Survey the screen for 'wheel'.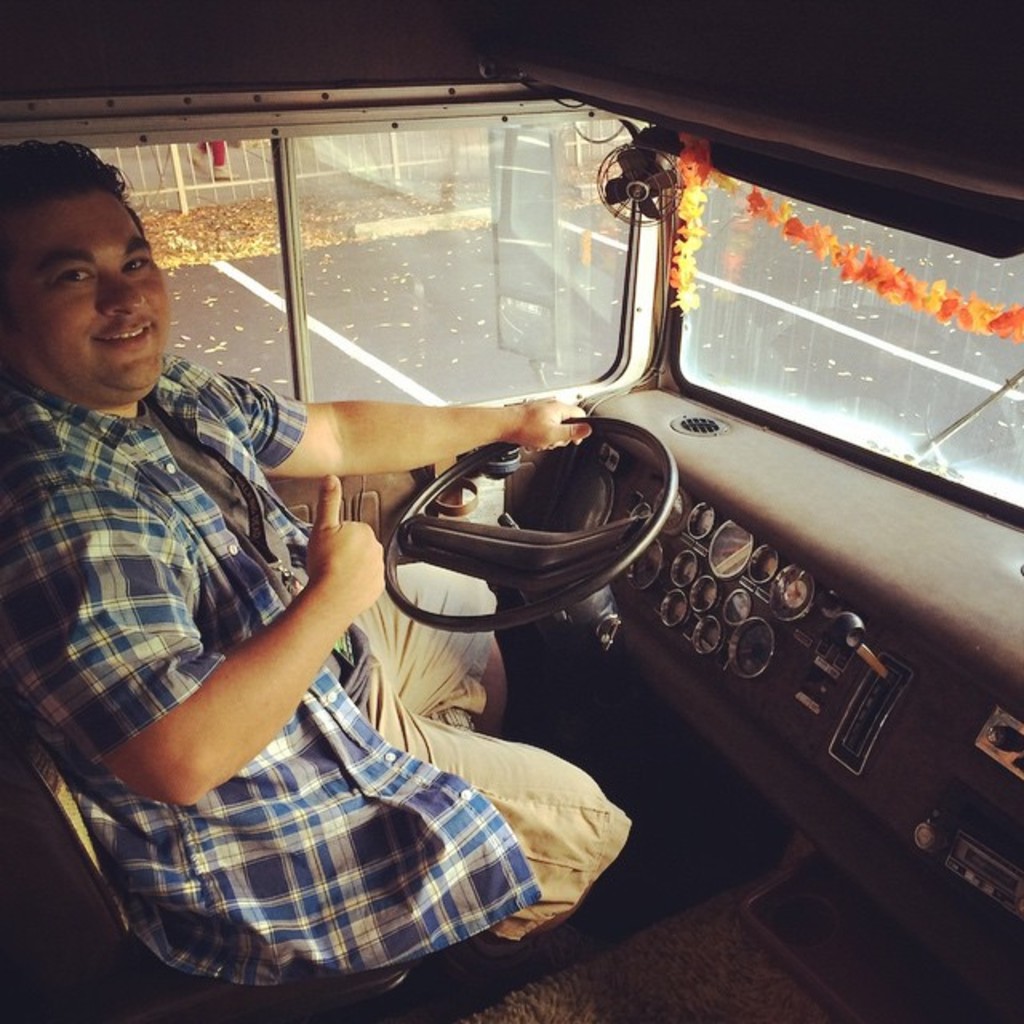
Survey found: region(373, 432, 674, 630).
